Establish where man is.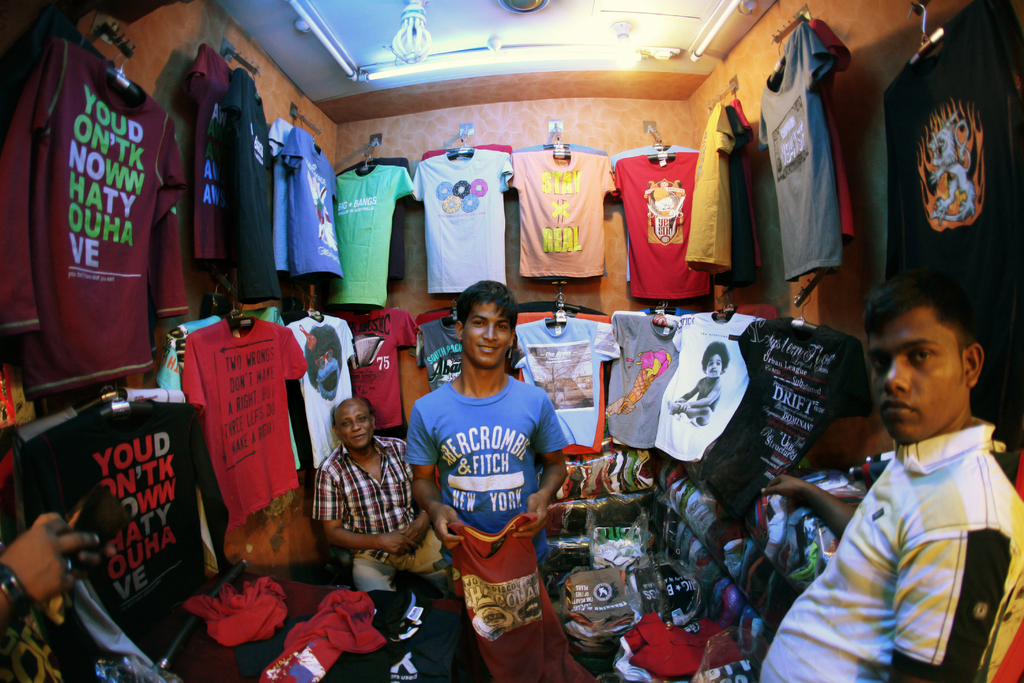
Established at x1=769 y1=276 x2=1020 y2=682.
